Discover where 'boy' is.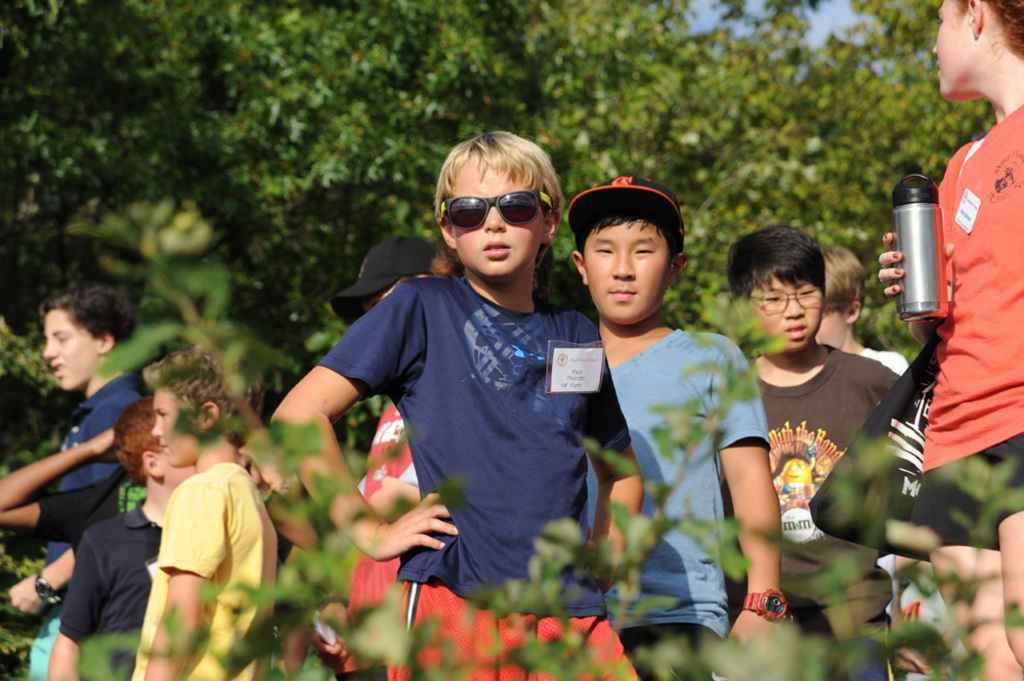
Discovered at region(127, 340, 282, 680).
